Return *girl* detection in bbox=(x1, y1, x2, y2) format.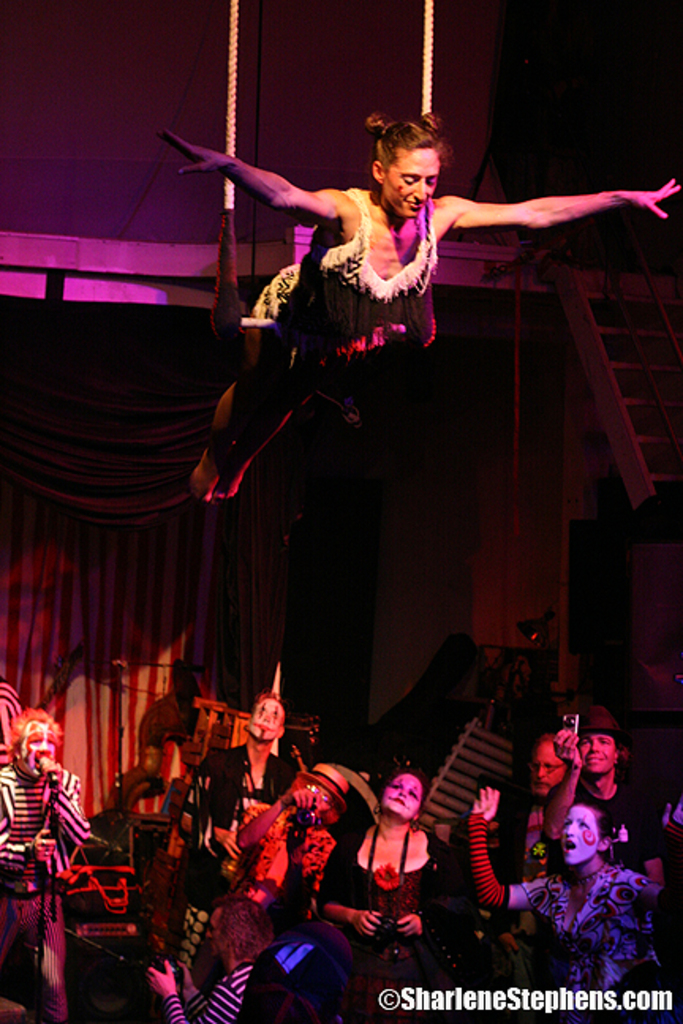
bbox=(323, 768, 462, 1022).
